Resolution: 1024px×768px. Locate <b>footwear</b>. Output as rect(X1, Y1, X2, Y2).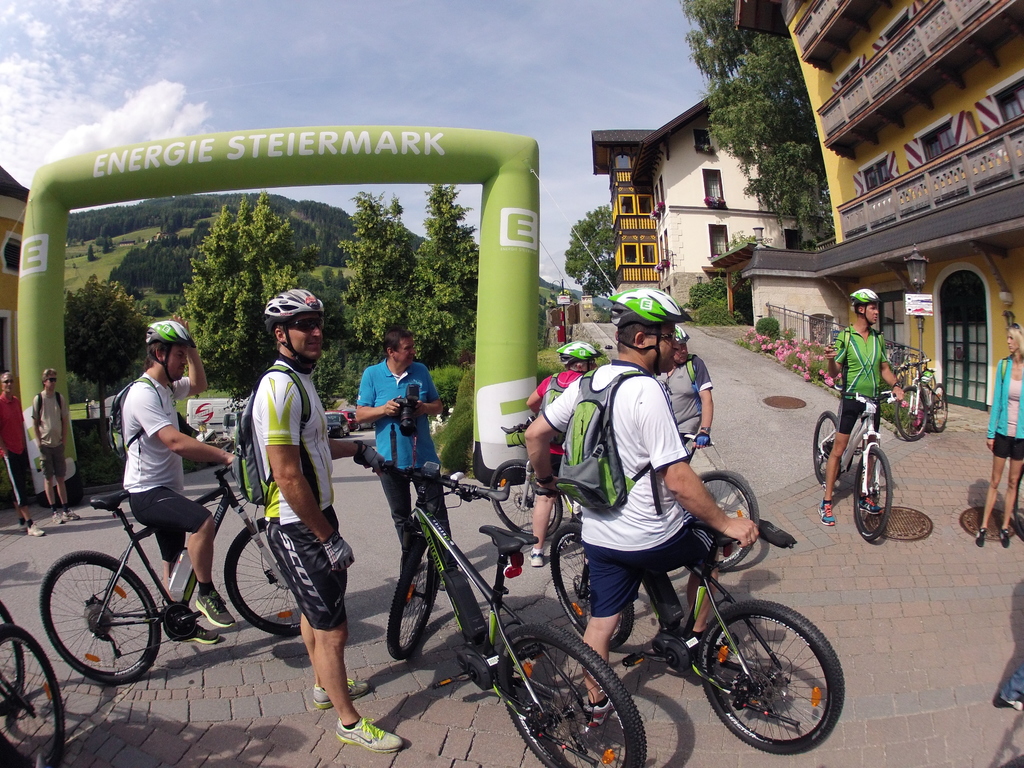
rect(65, 511, 82, 518).
